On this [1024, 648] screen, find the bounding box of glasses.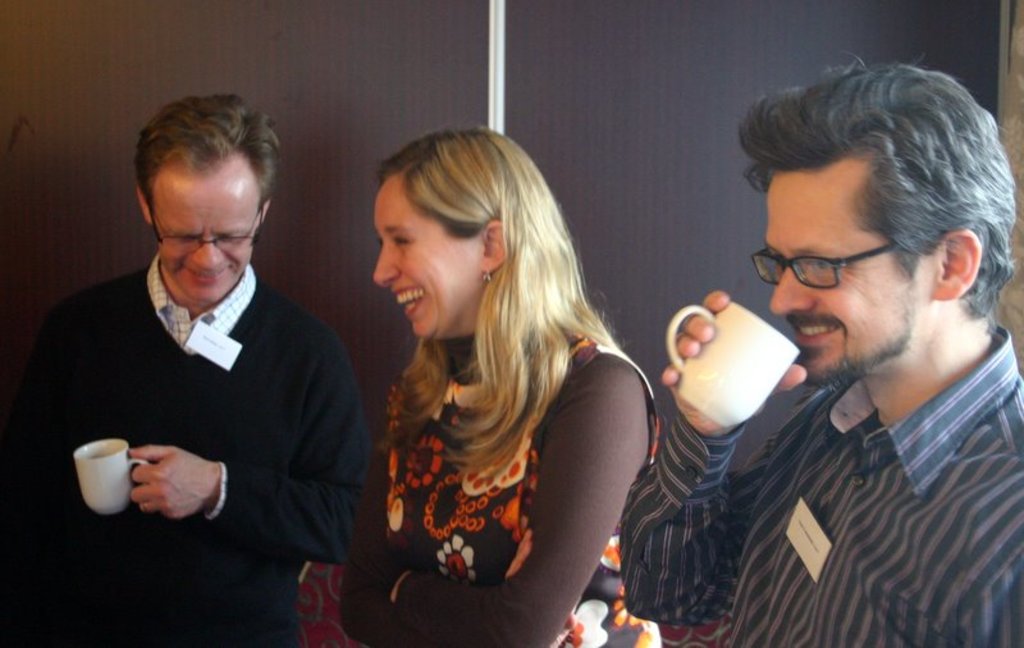
Bounding box: l=754, t=233, r=947, b=300.
